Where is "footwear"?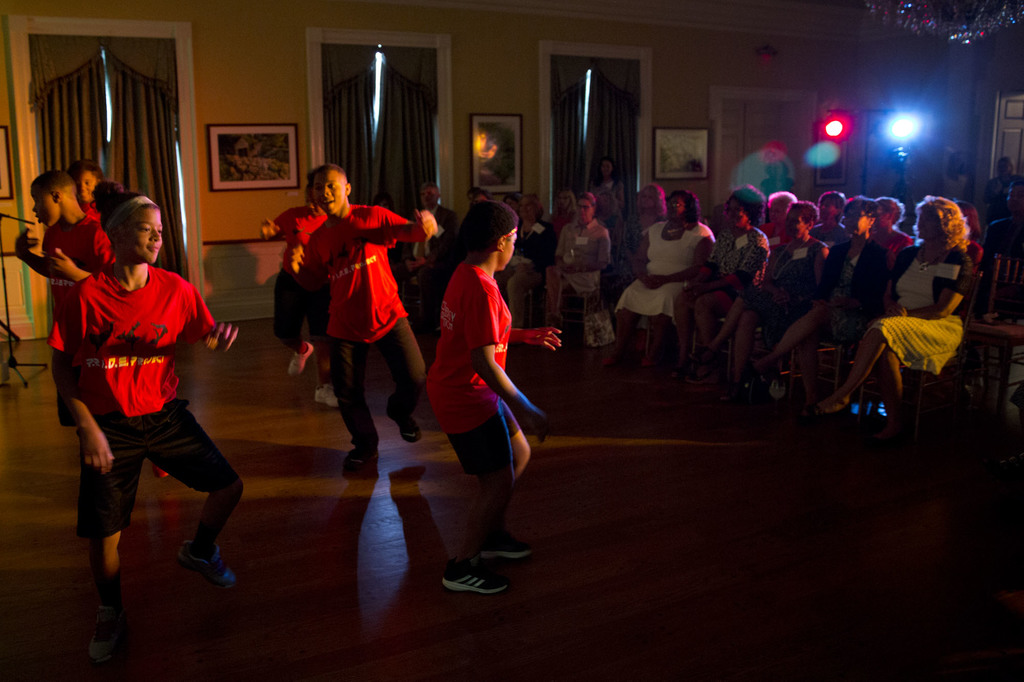
{"left": 346, "top": 442, "right": 374, "bottom": 471}.
